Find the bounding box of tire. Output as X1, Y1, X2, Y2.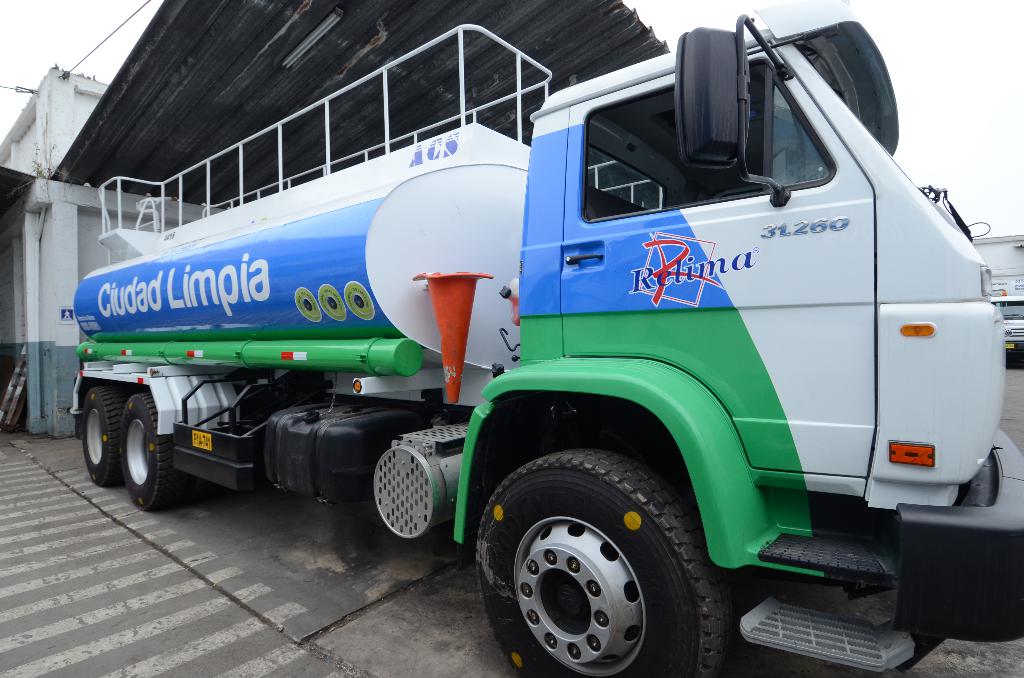
118, 391, 180, 512.
